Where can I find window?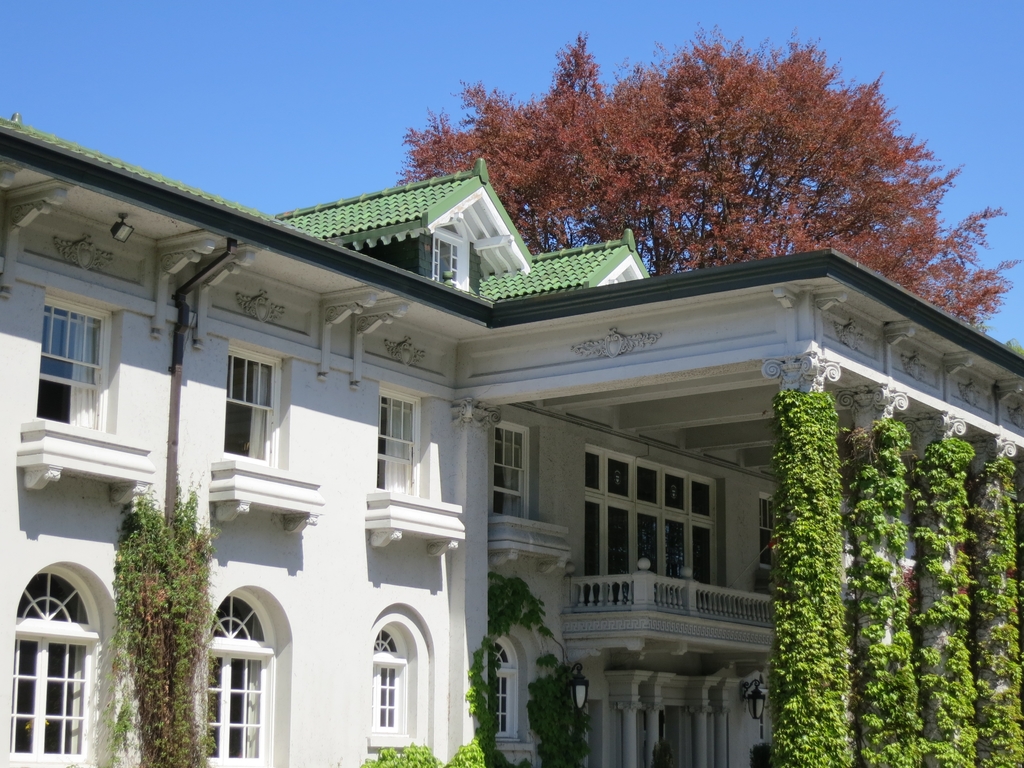
You can find it at <region>374, 607, 432, 750</region>.
